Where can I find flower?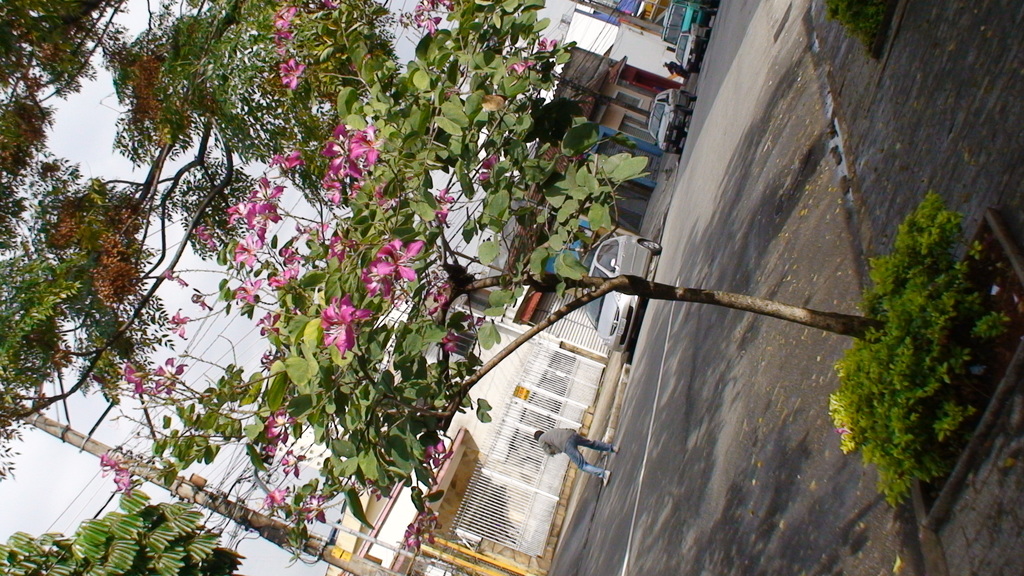
You can find it at pyautogui.locateOnScreen(161, 270, 191, 286).
